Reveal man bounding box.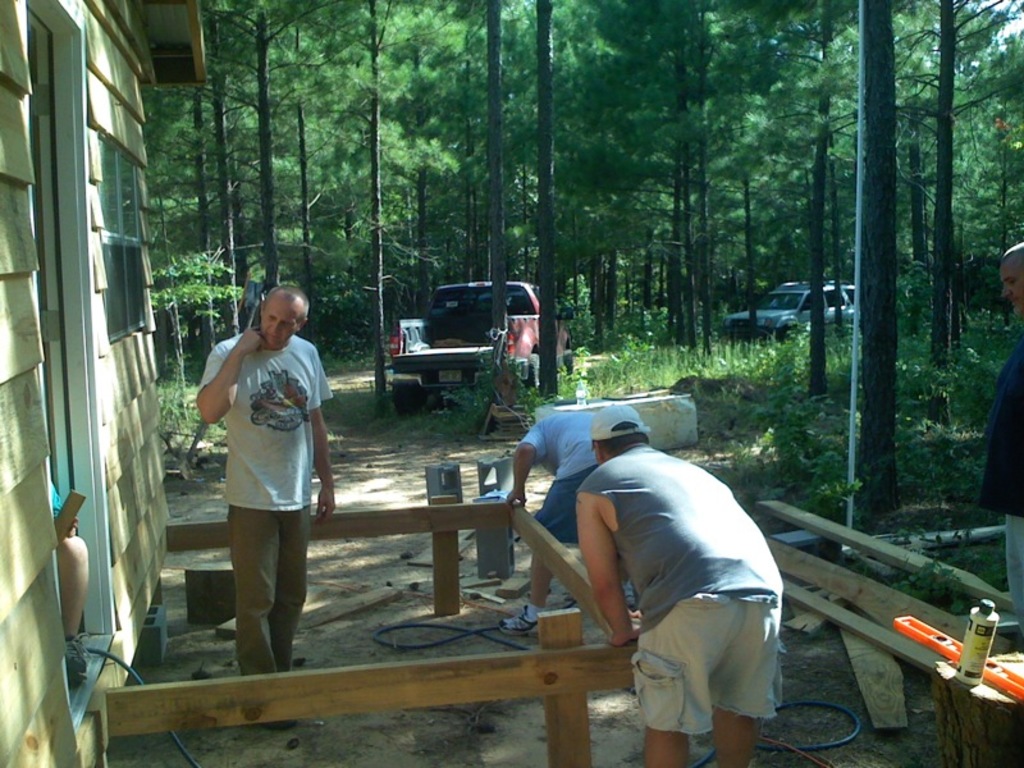
Revealed: 196, 288, 335, 728.
